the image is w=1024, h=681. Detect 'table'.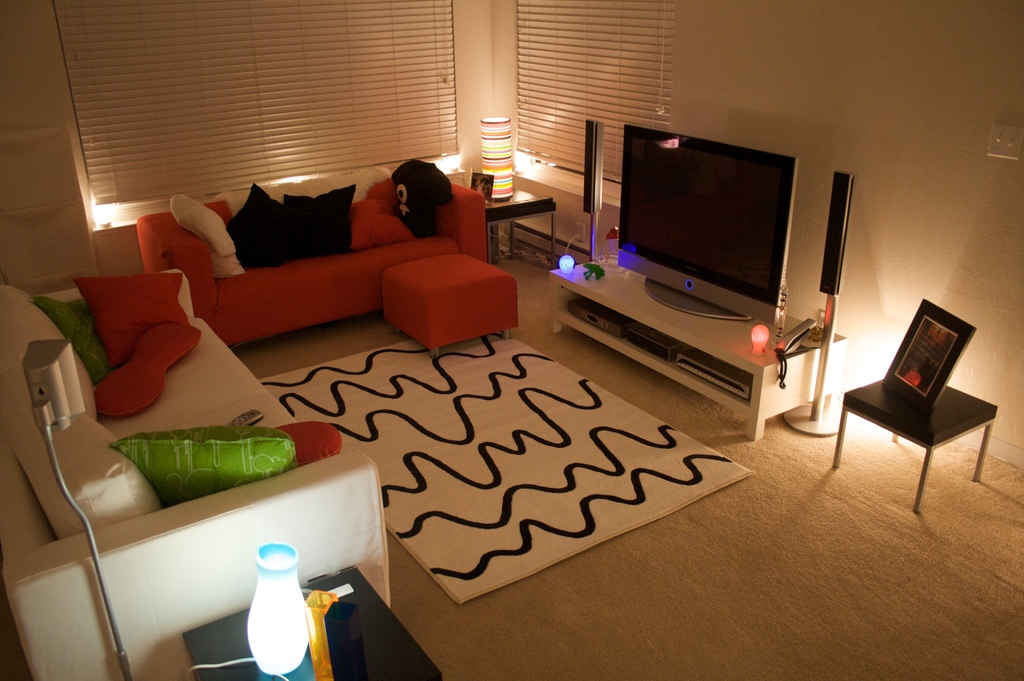
Detection: [543,247,848,444].
